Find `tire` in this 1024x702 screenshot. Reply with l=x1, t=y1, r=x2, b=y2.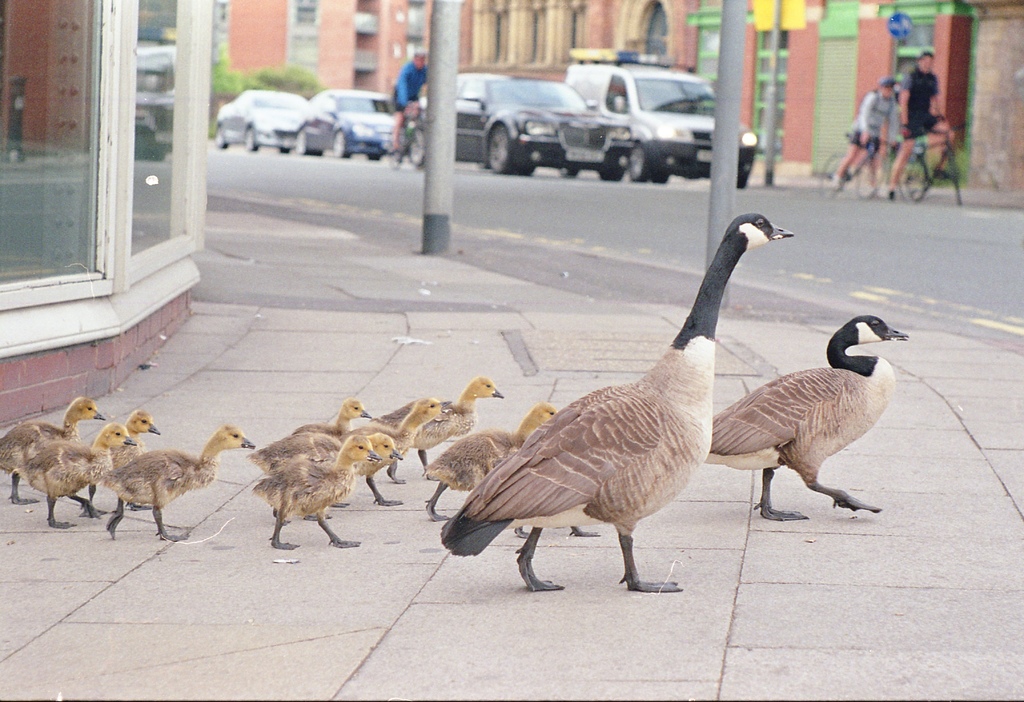
l=484, t=125, r=529, b=176.
